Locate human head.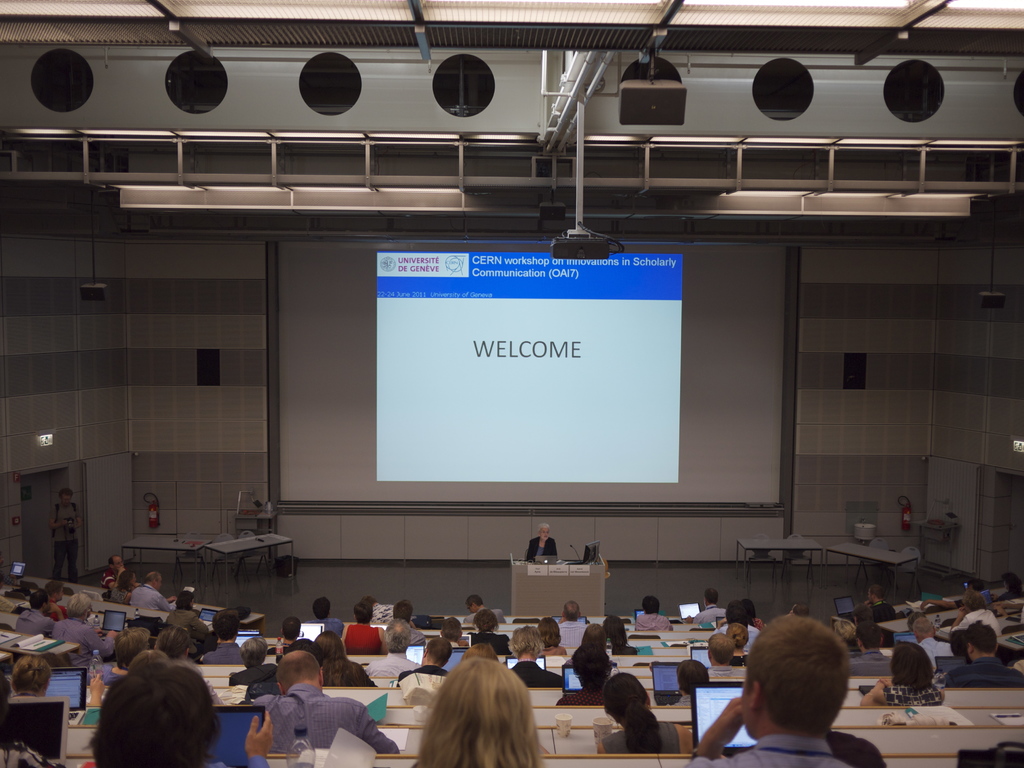
Bounding box: locate(1002, 573, 1020, 590).
